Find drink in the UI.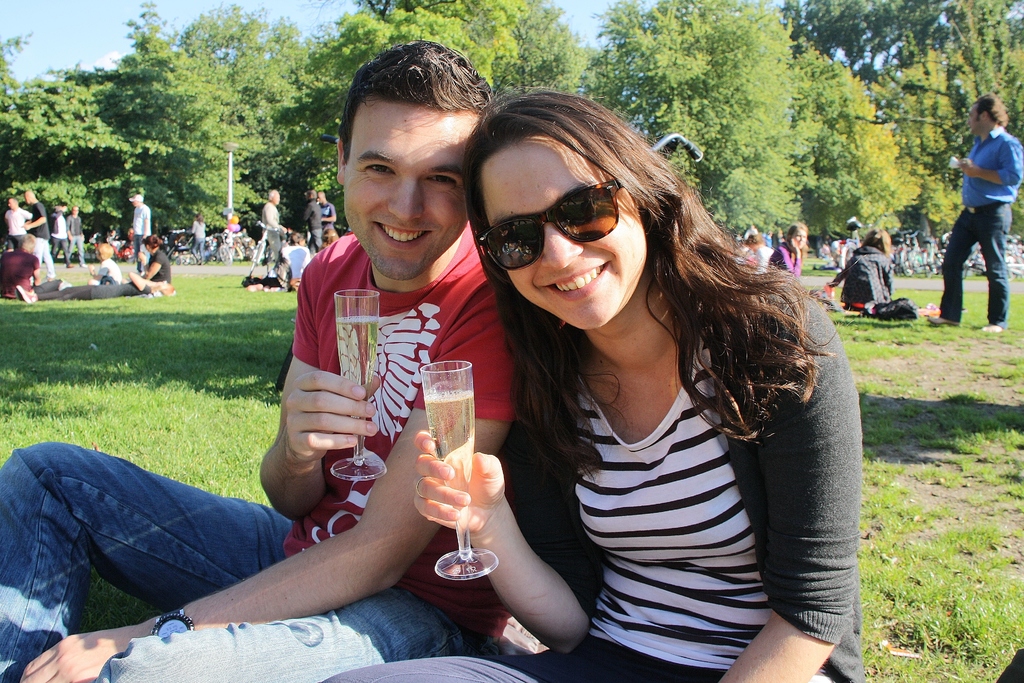
UI element at detection(426, 388, 479, 509).
